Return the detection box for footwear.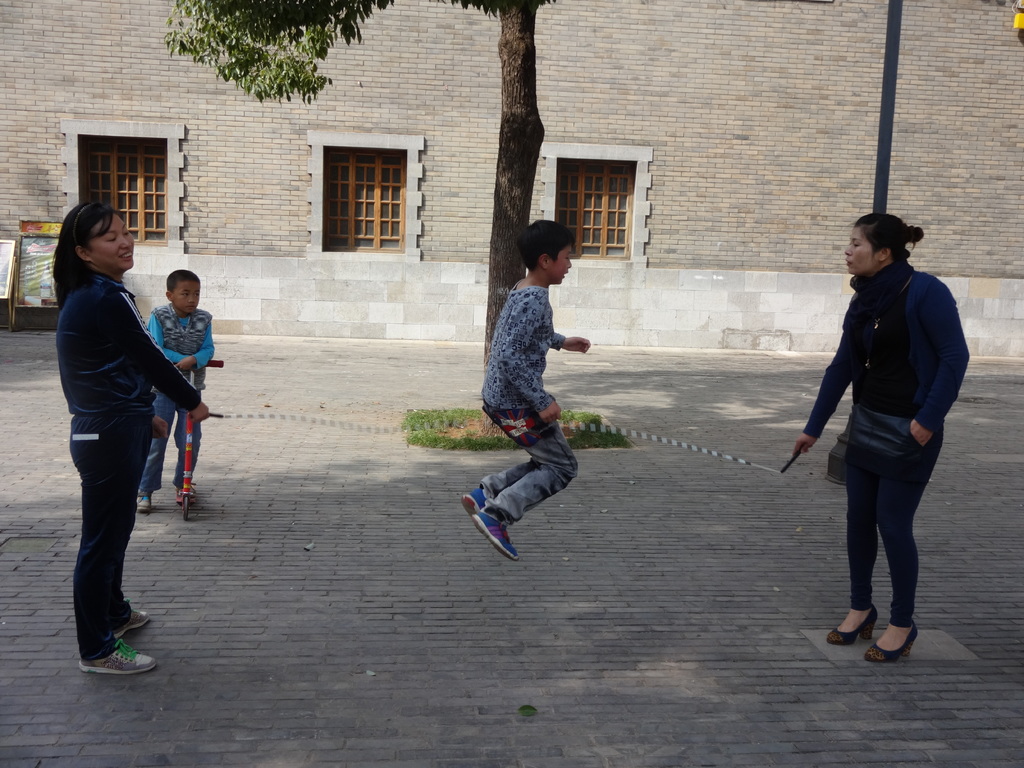
bbox(71, 597, 147, 684).
